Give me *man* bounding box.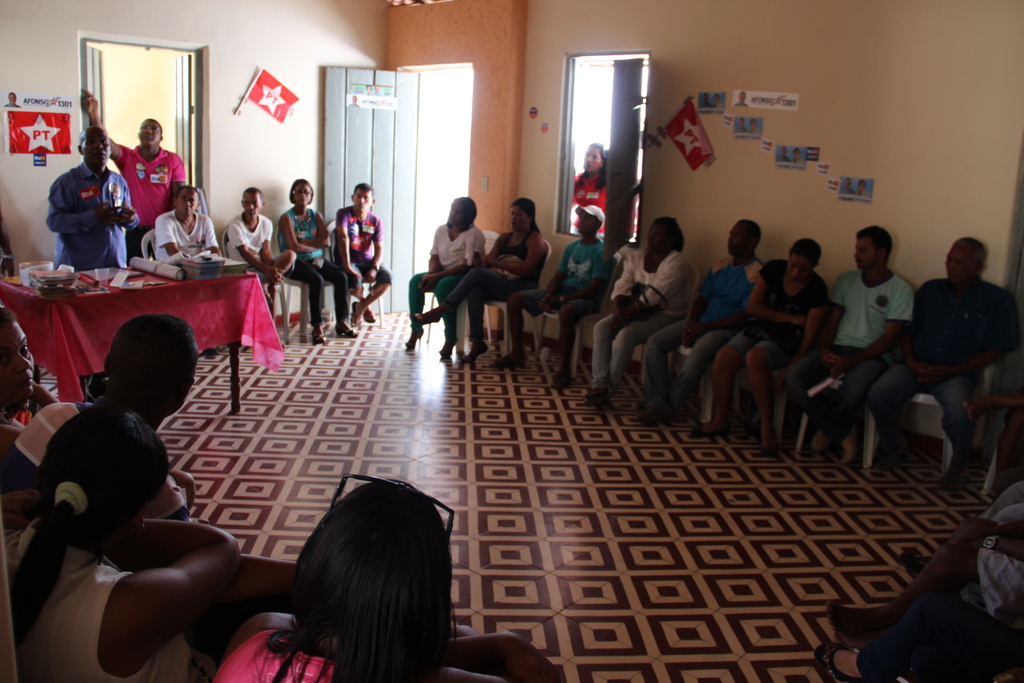
(left=782, top=229, right=912, bottom=466).
